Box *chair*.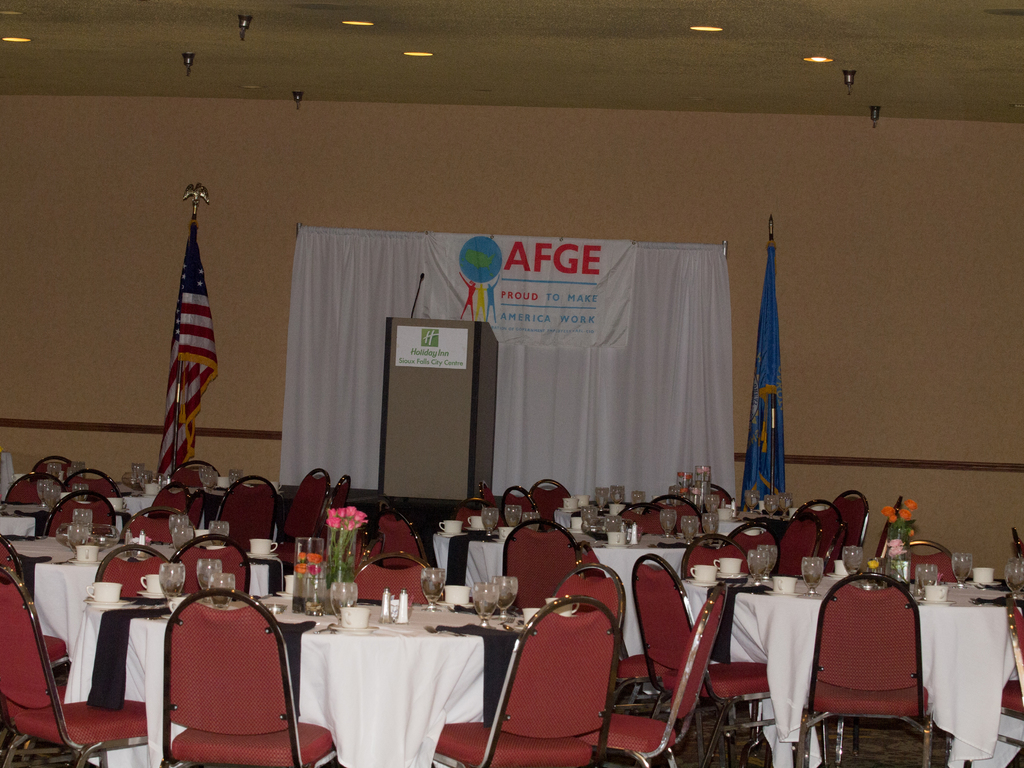
<region>505, 518, 584, 611</region>.
